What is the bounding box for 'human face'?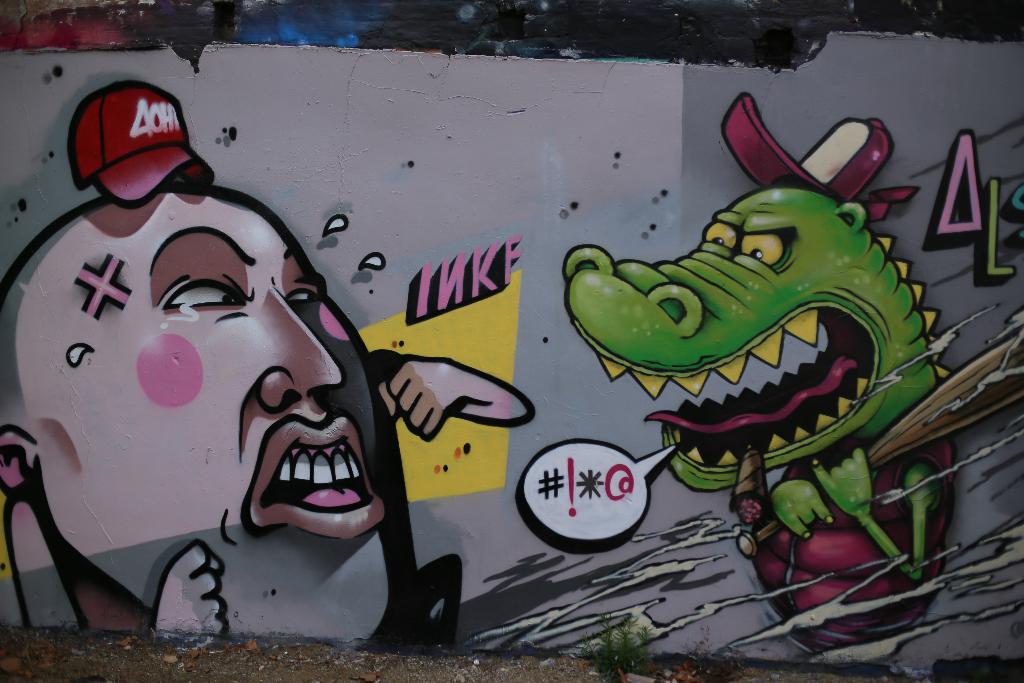
27,184,374,654.
